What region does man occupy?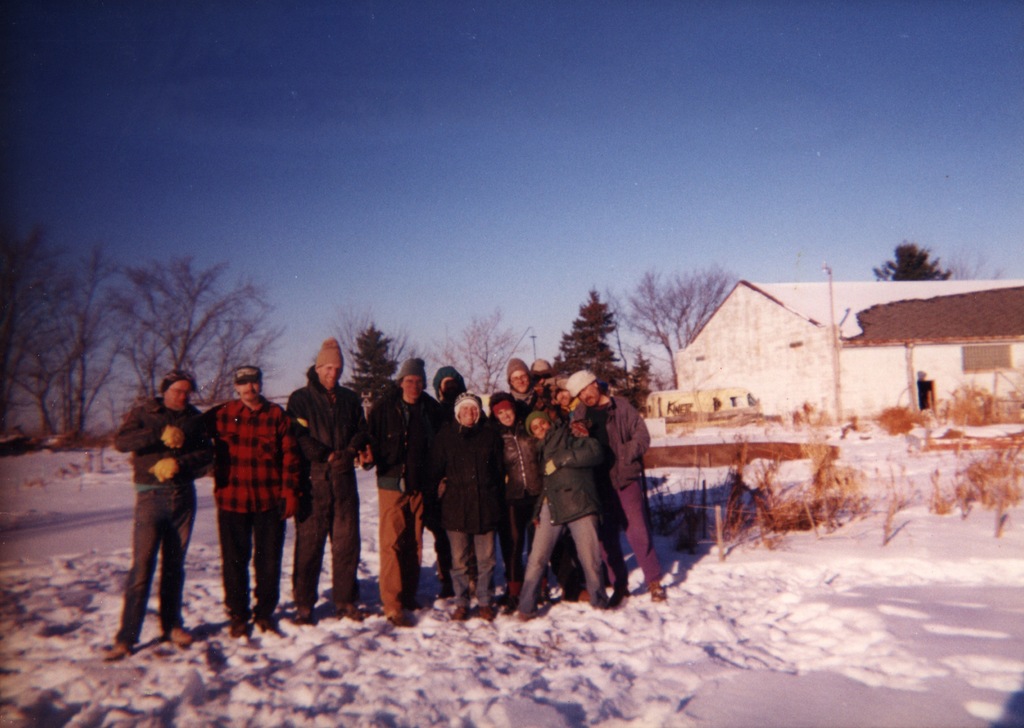
(509,351,540,424).
